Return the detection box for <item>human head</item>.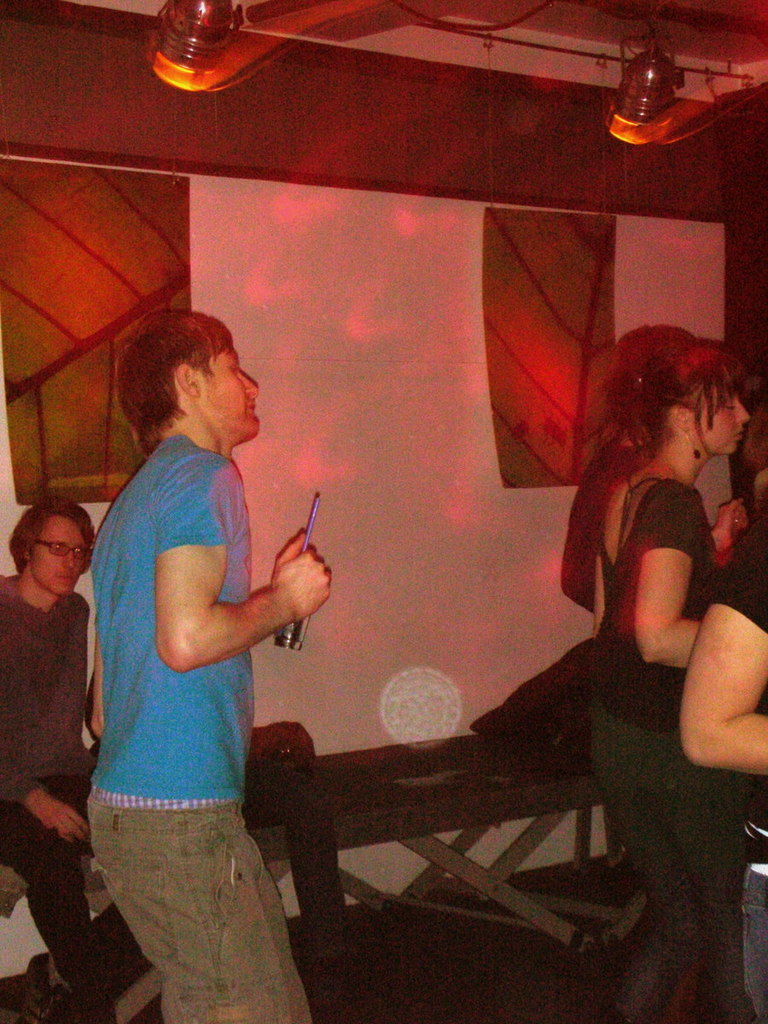
select_region(655, 335, 743, 458).
